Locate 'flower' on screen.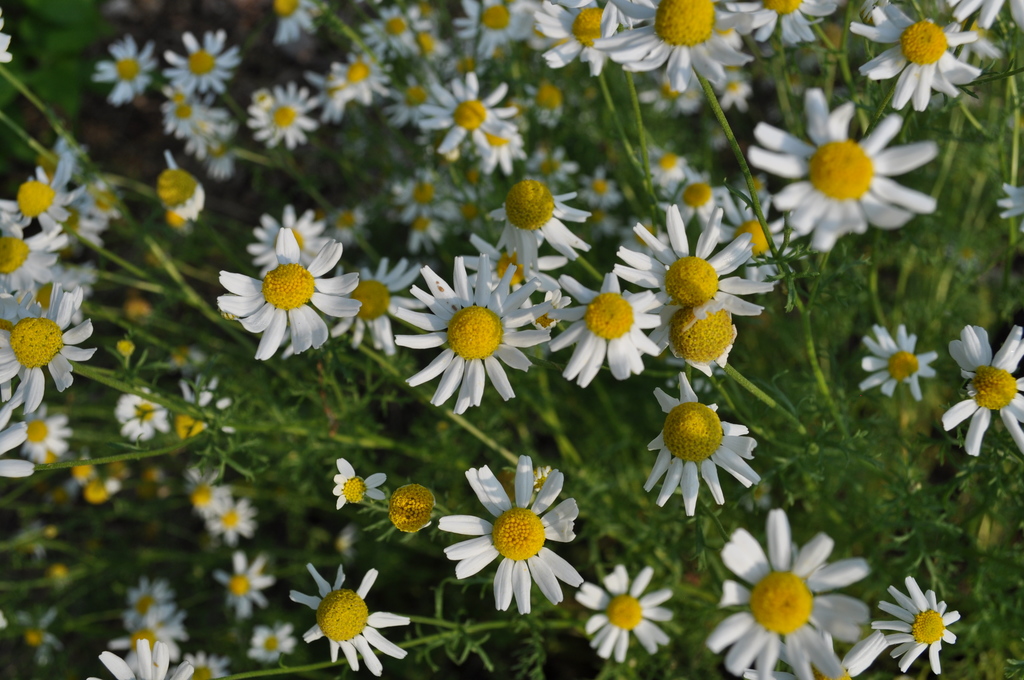
On screen at region(118, 383, 168, 443).
